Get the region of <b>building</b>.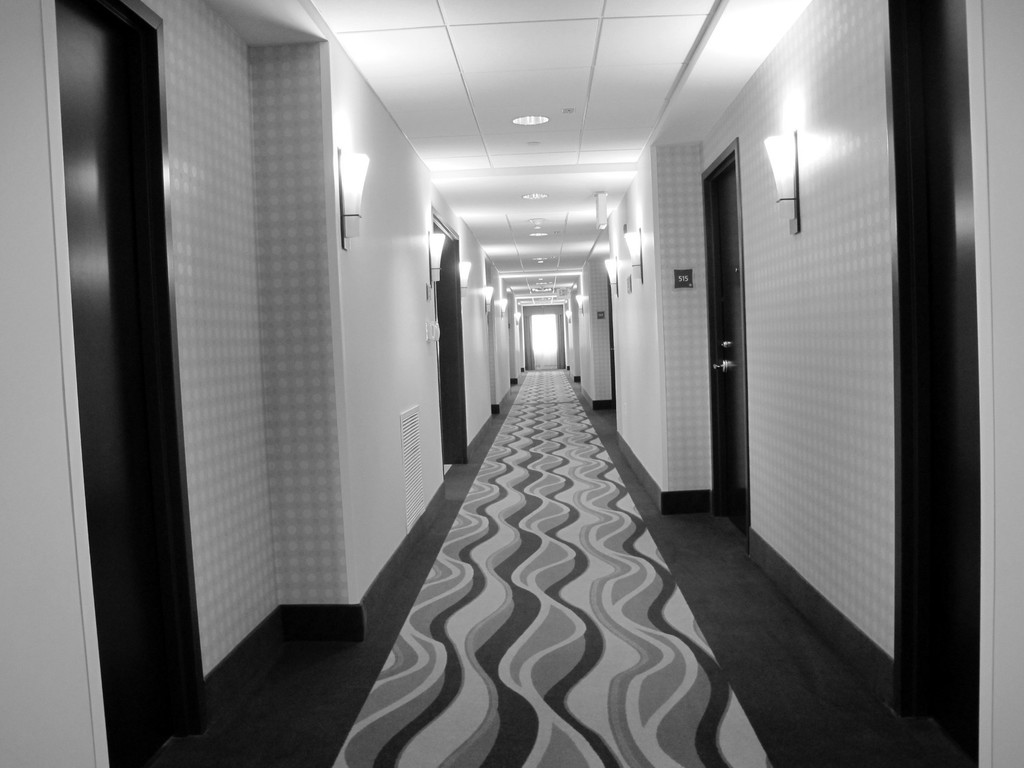
rect(0, 0, 1023, 767).
